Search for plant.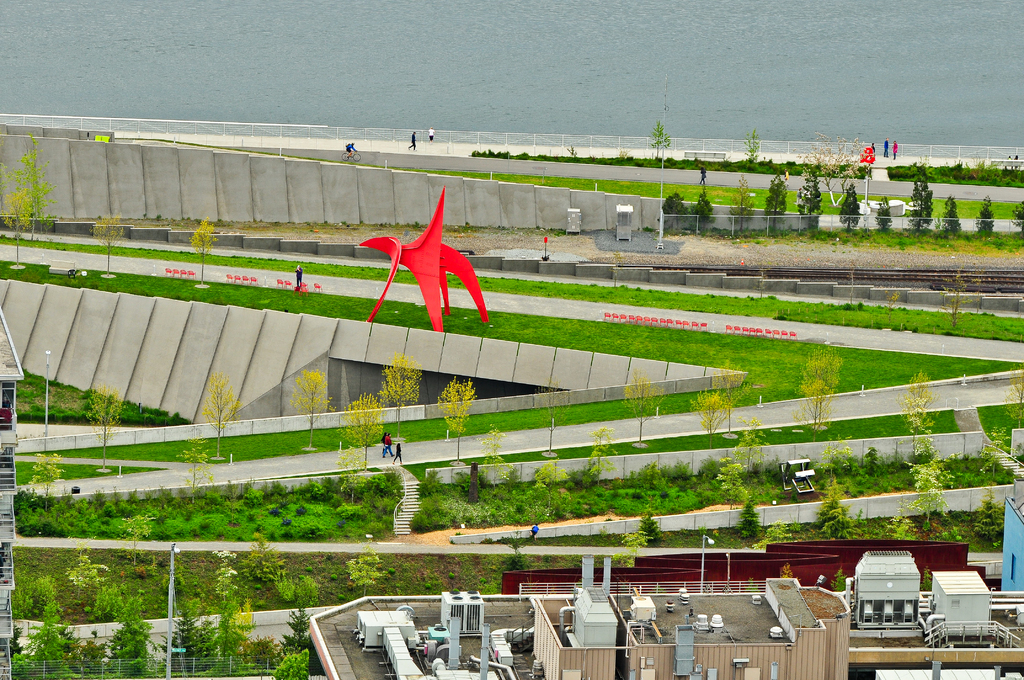
Found at bbox(996, 350, 1023, 426).
